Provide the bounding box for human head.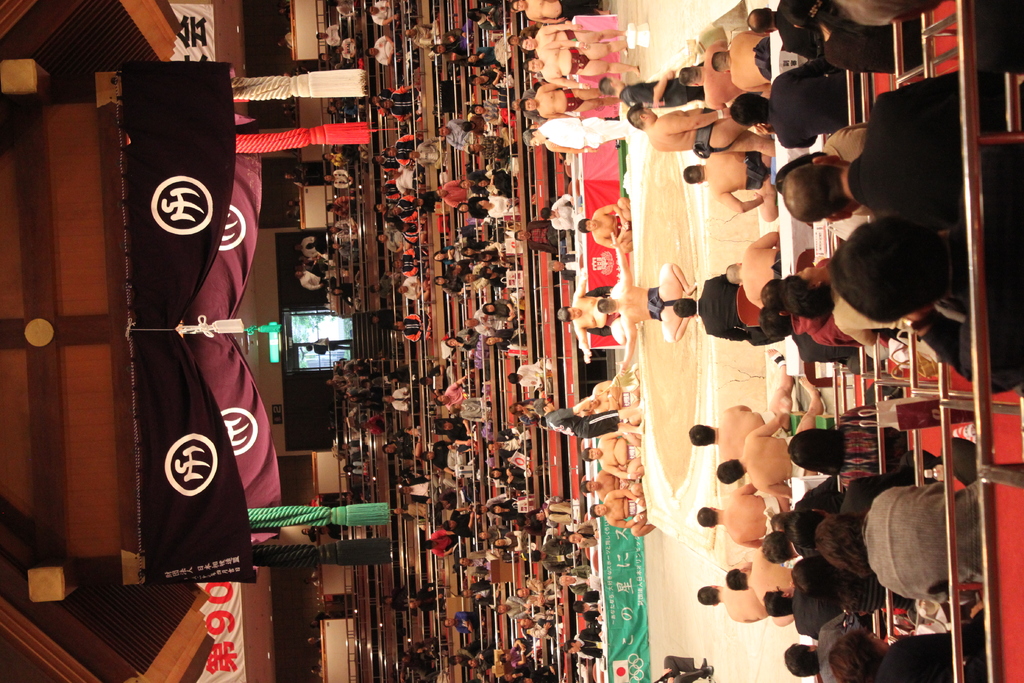
(286,169,294,177).
